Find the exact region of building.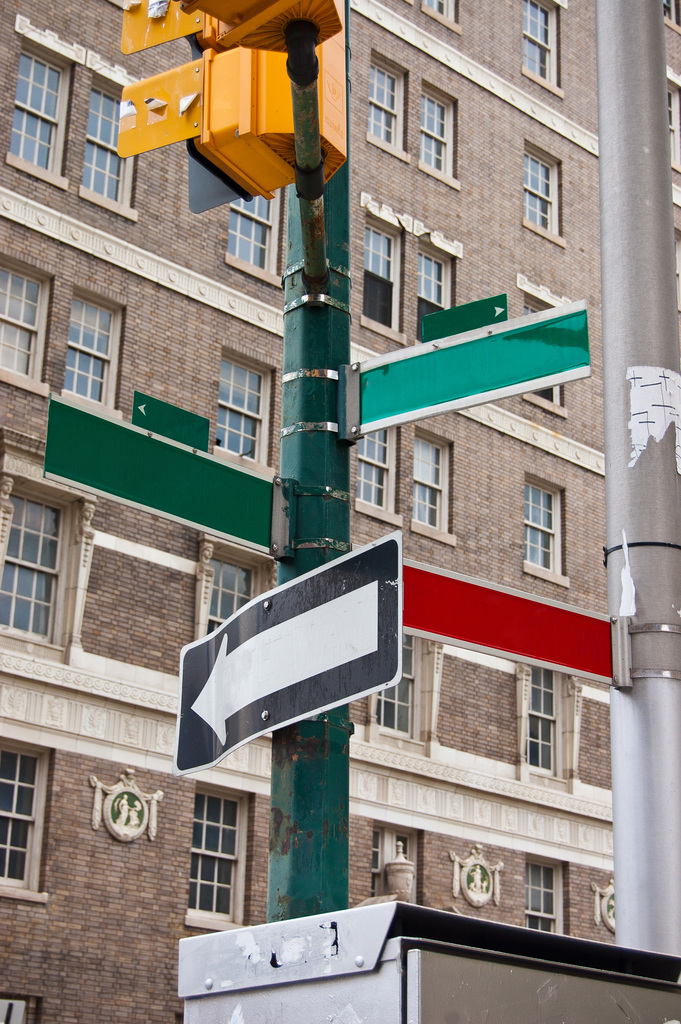
Exact region: l=0, t=0, r=680, b=1023.
